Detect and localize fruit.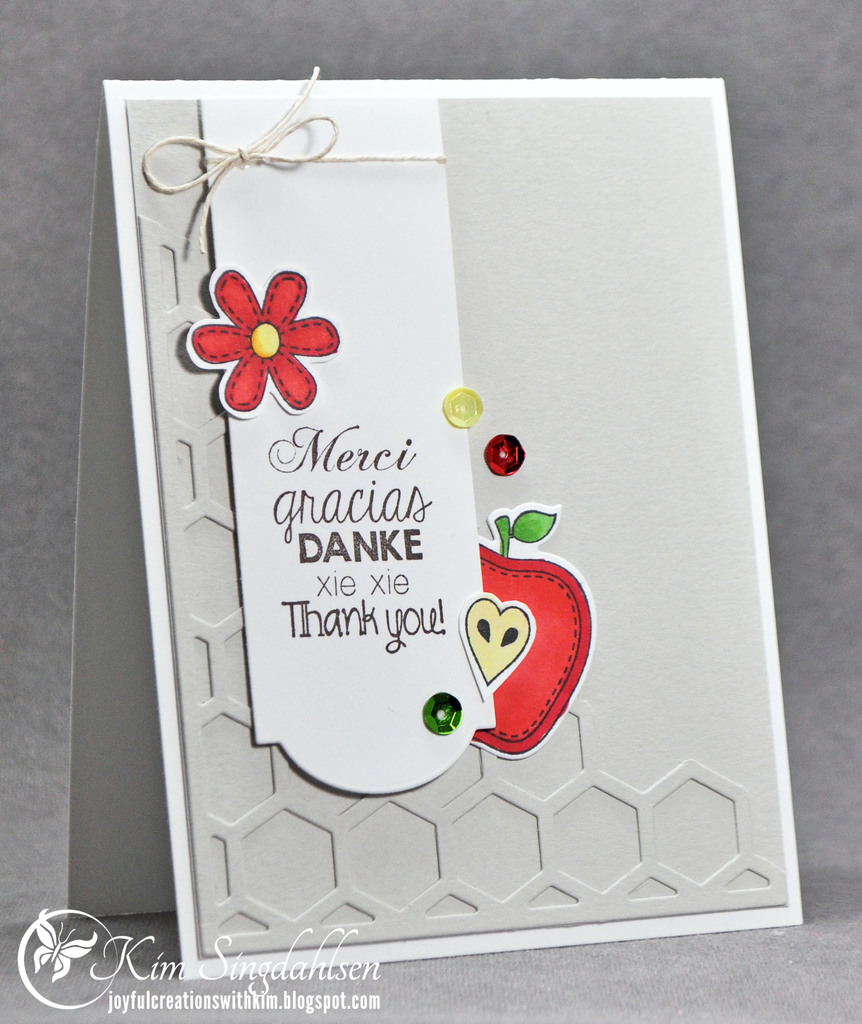
Localized at bbox=[468, 543, 596, 758].
